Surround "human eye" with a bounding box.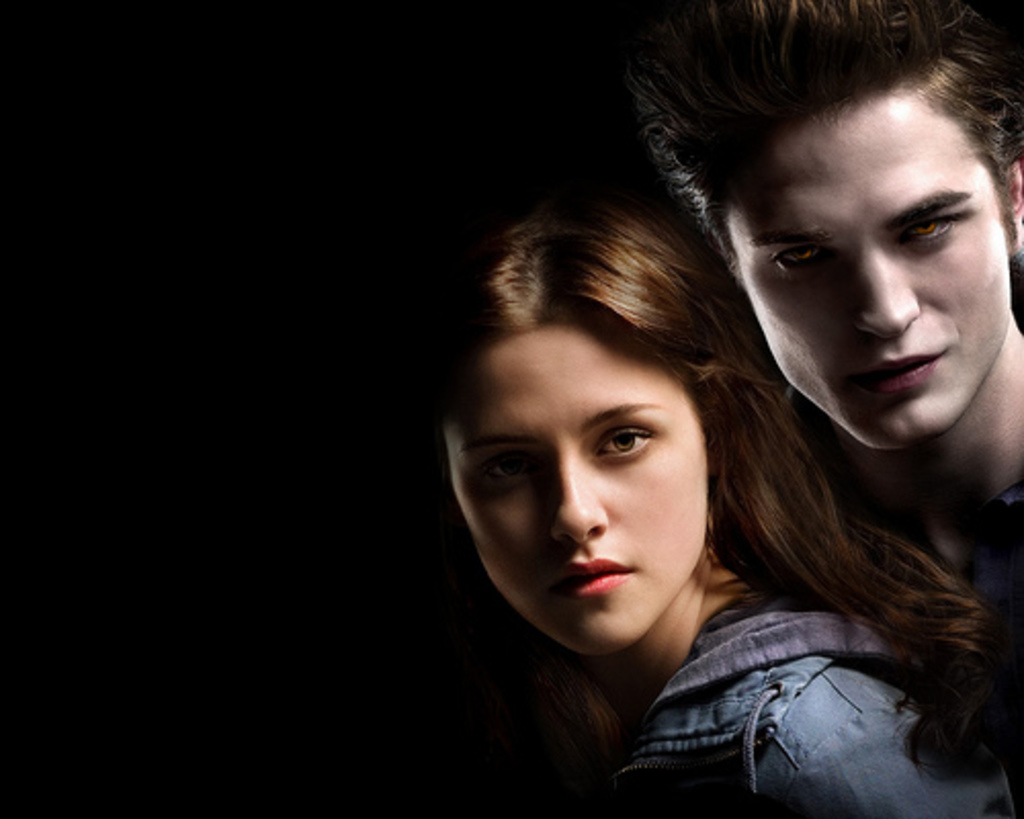
[594,424,670,463].
